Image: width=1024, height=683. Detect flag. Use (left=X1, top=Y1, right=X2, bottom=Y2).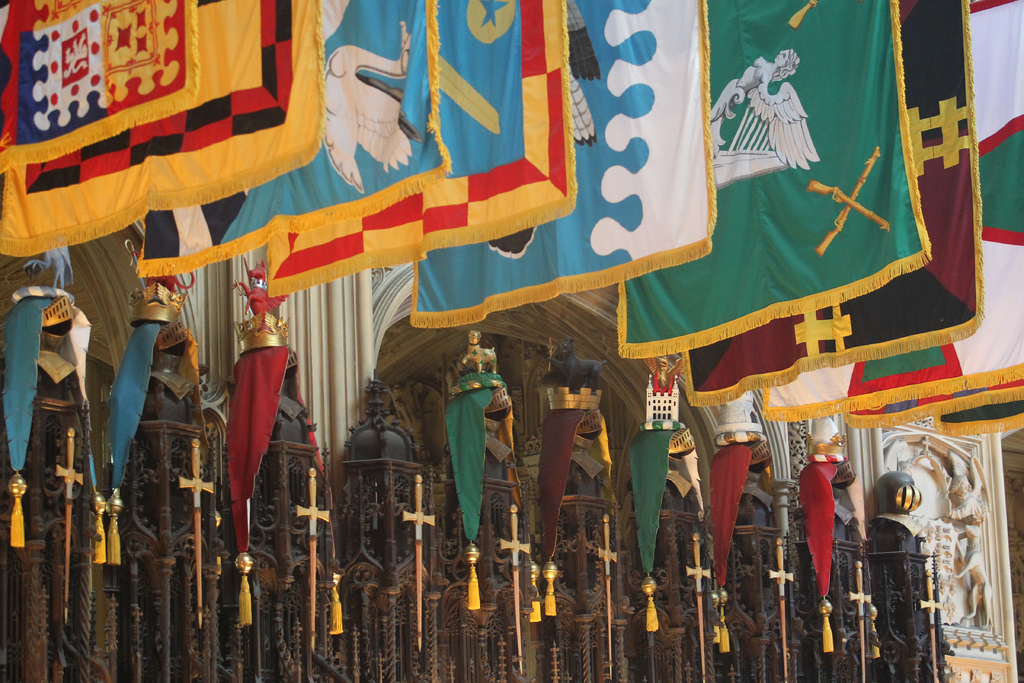
(left=267, top=0, right=580, bottom=309).
